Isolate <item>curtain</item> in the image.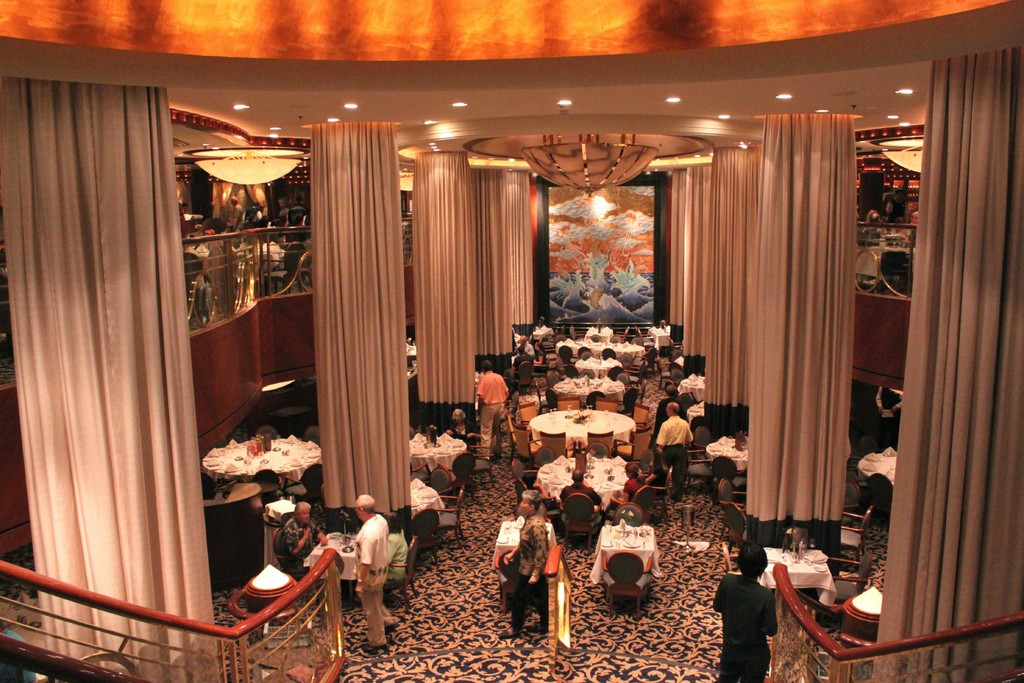
Isolated region: locate(468, 160, 540, 358).
